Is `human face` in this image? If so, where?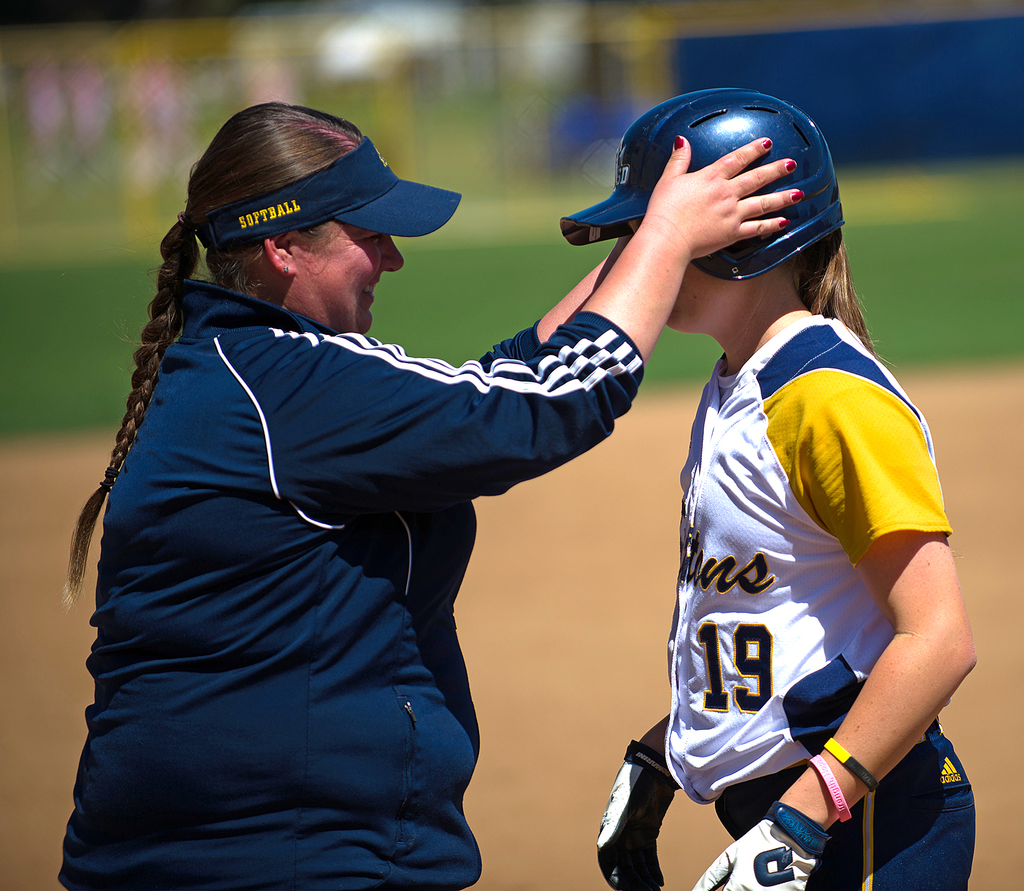
Yes, at select_region(667, 259, 722, 323).
